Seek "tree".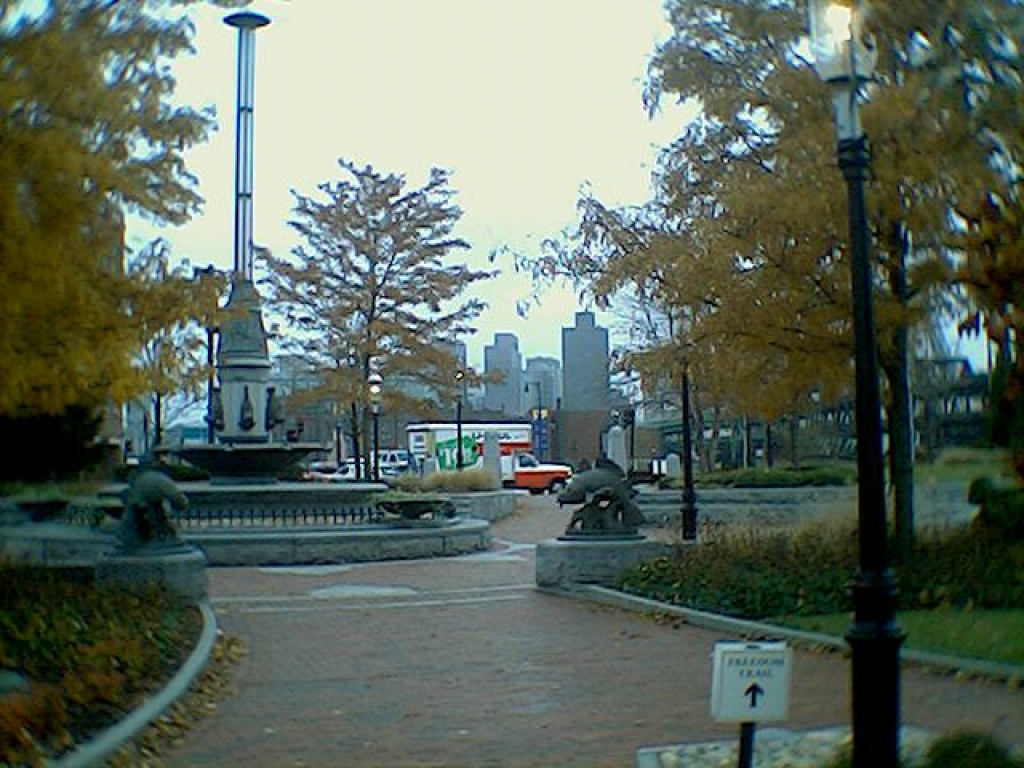
bbox=[0, 0, 221, 417].
